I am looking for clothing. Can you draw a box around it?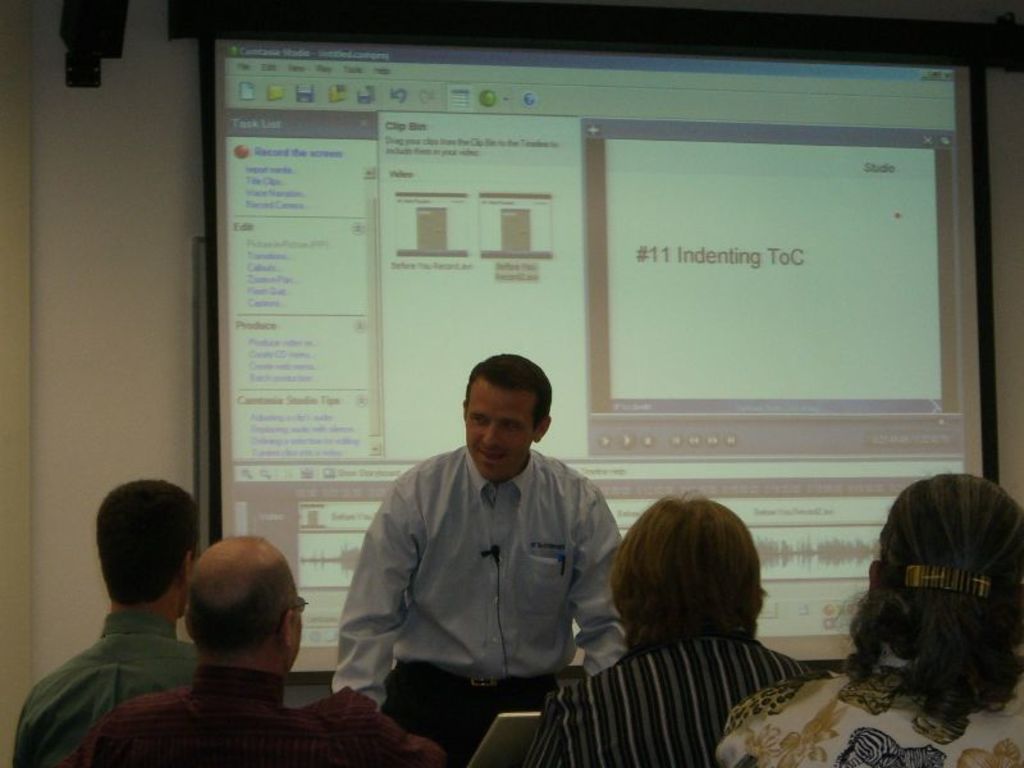
Sure, the bounding box is <bbox>67, 668, 443, 767</bbox>.
